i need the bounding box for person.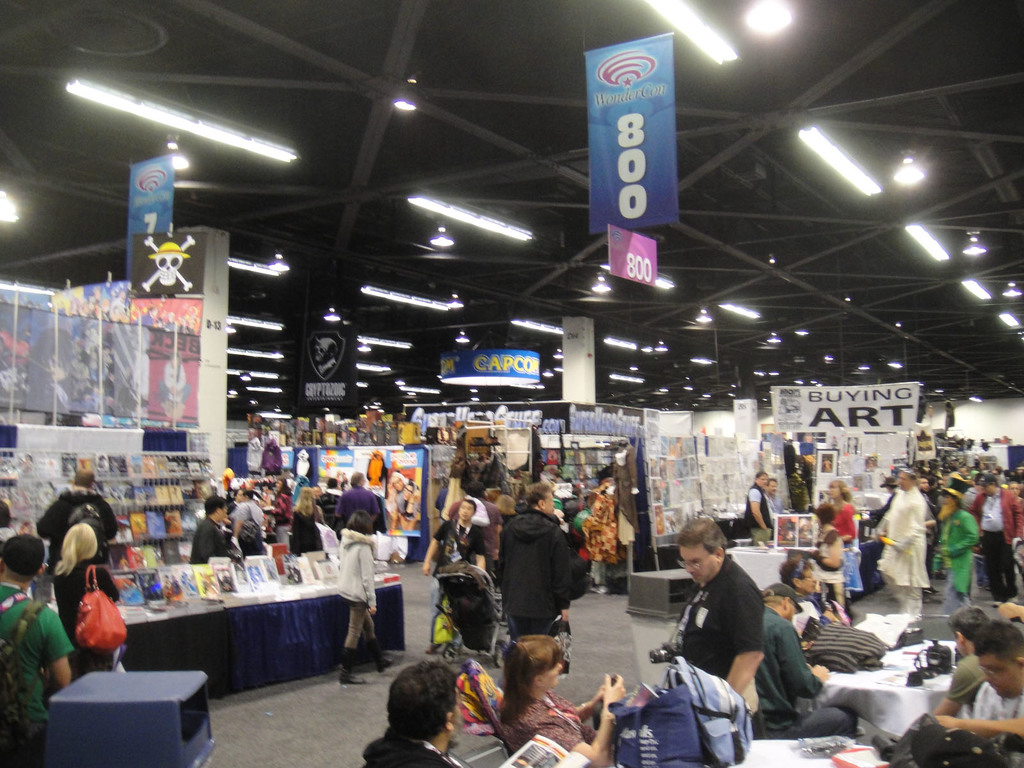
Here it is: {"x1": 36, "y1": 468, "x2": 123, "y2": 583}.
